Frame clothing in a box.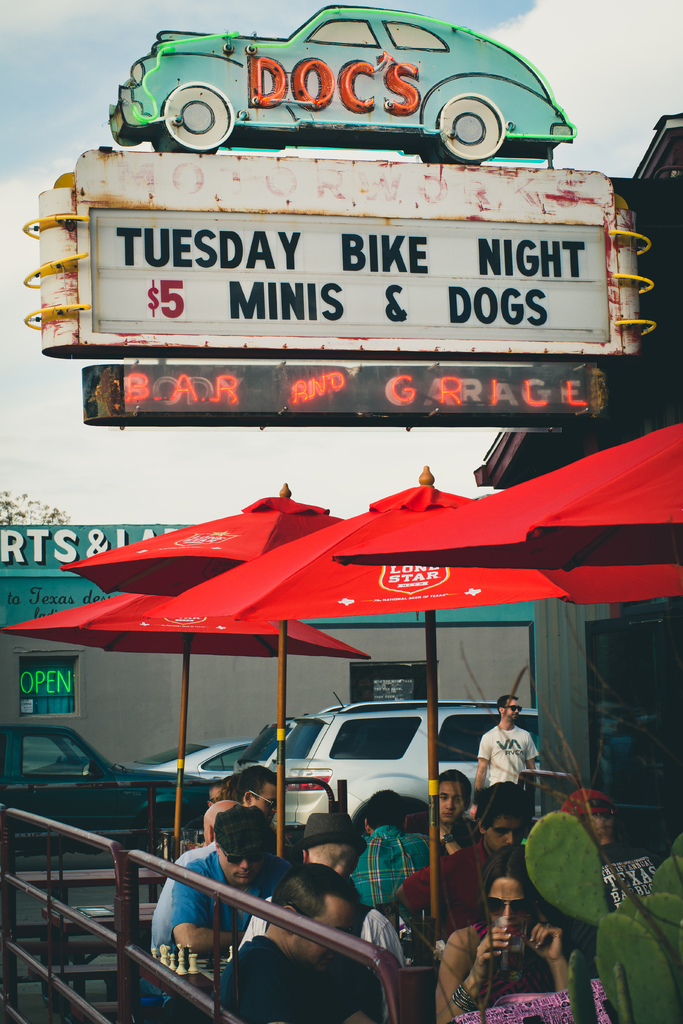
{"x1": 481, "y1": 728, "x2": 539, "y2": 784}.
